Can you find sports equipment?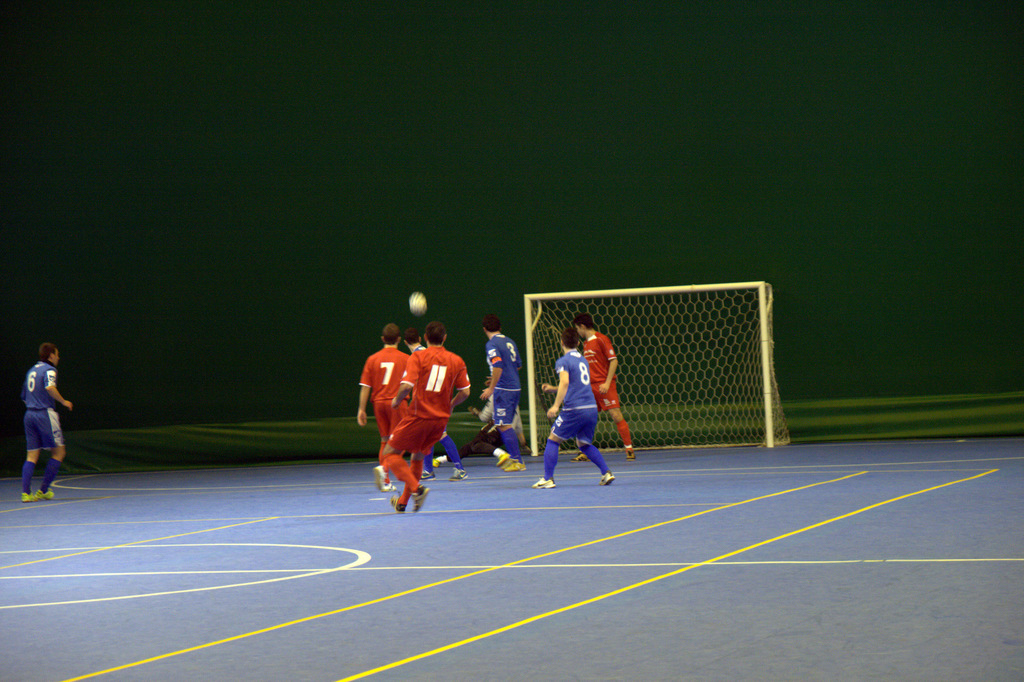
Yes, bounding box: left=522, top=281, right=803, bottom=451.
